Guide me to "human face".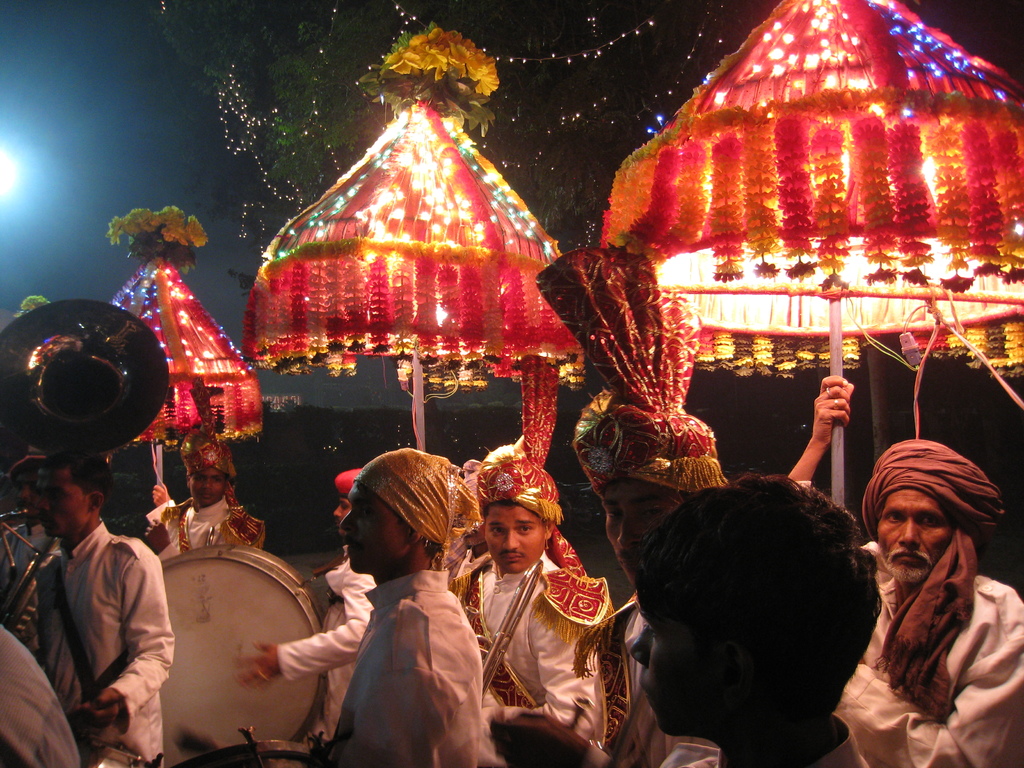
Guidance: left=337, top=483, right=404, bottom=577.
